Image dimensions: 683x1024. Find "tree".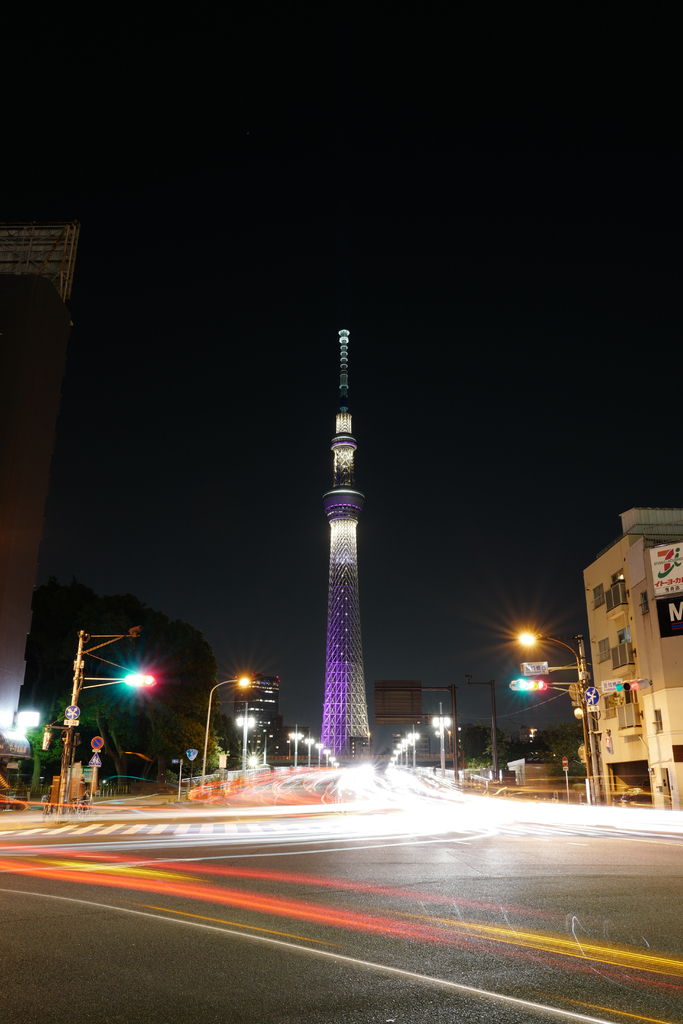
<region>447, 718, 505, 760</region>.
